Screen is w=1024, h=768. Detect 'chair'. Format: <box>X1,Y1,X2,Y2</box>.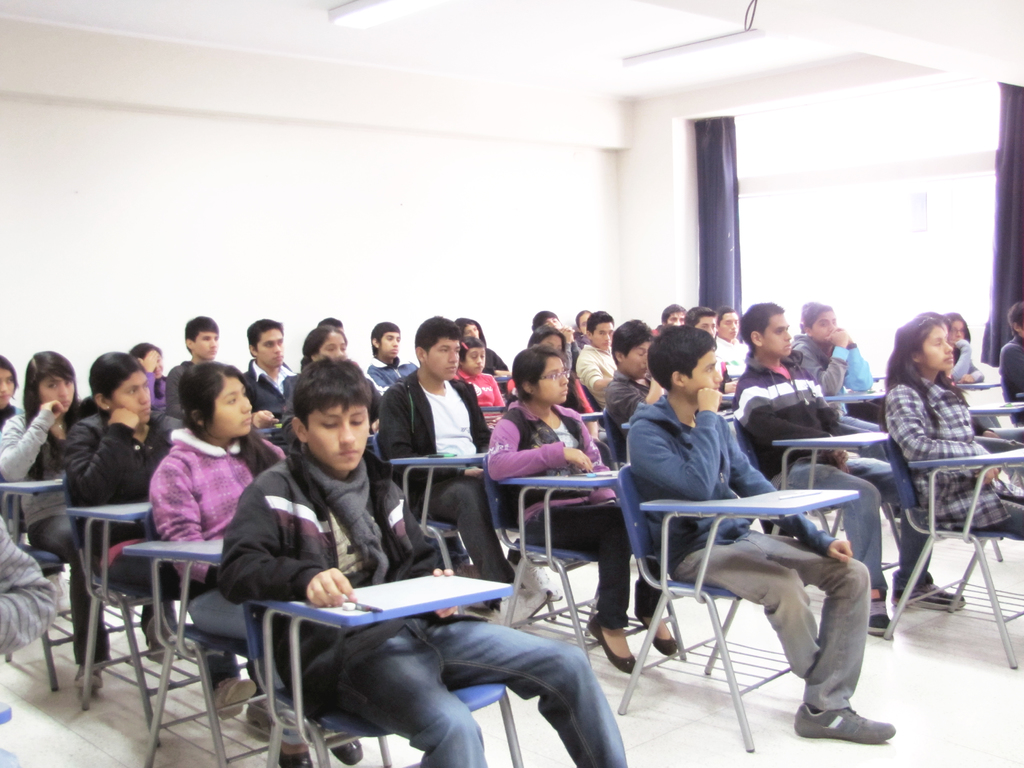
<box>127,532,387,767</box>.
